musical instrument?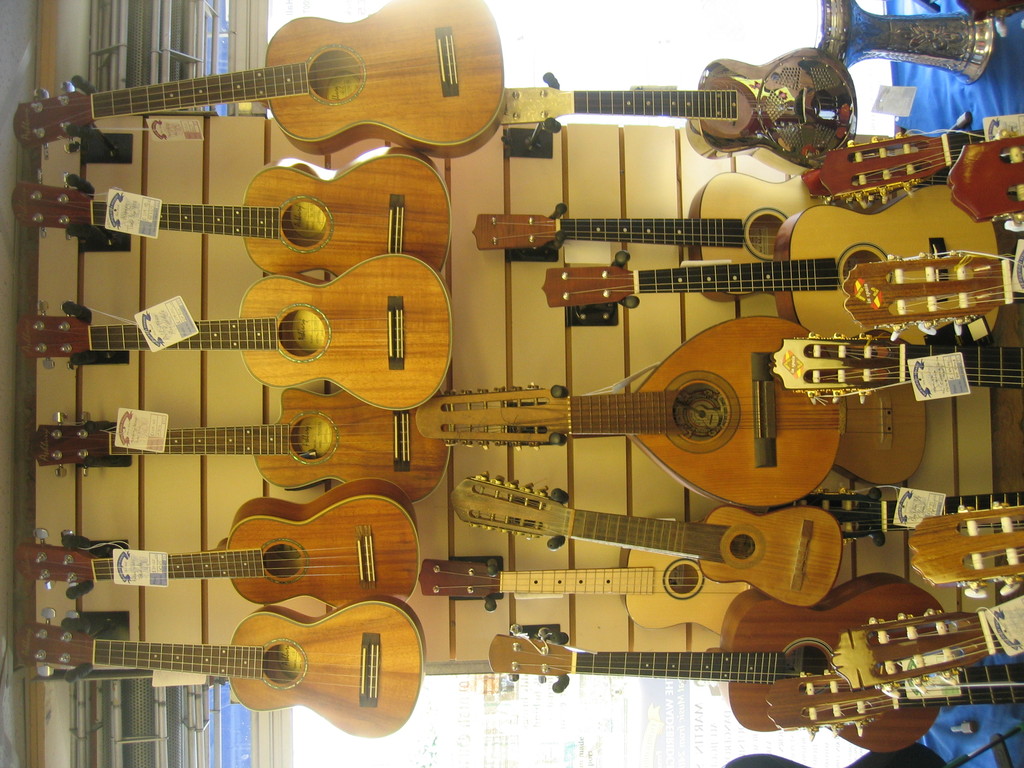
pyautogui.locateOnScreen(451, 463, 849, 605)
